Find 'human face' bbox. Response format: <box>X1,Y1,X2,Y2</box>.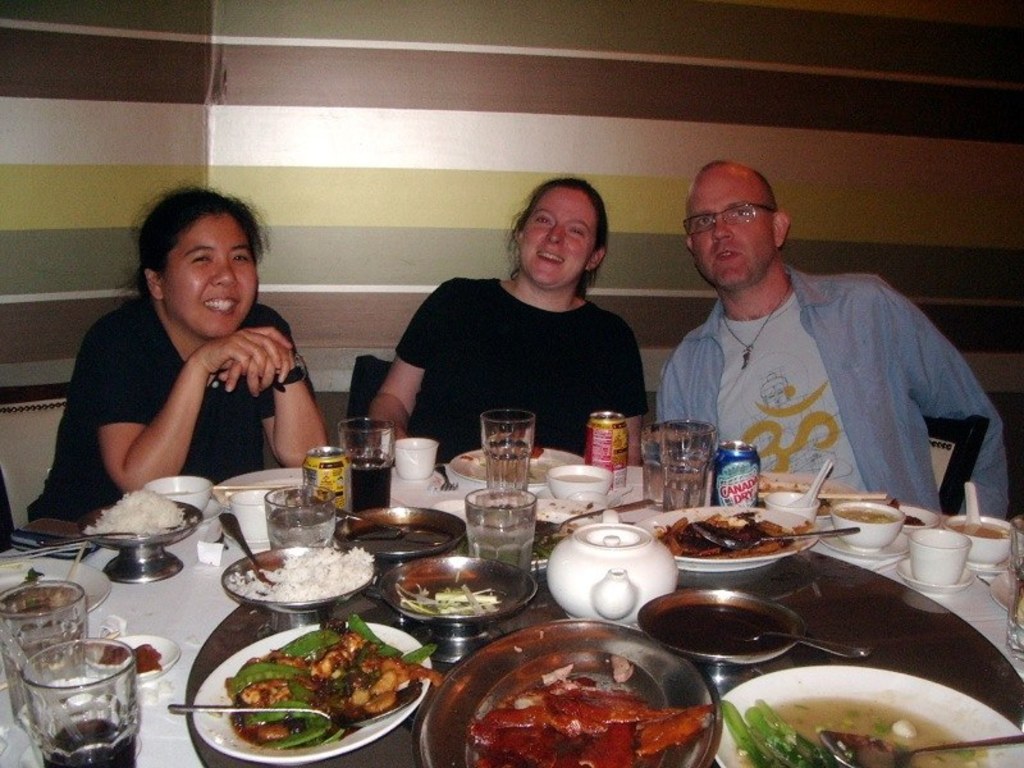
<box>163,209,262,339</box>.
